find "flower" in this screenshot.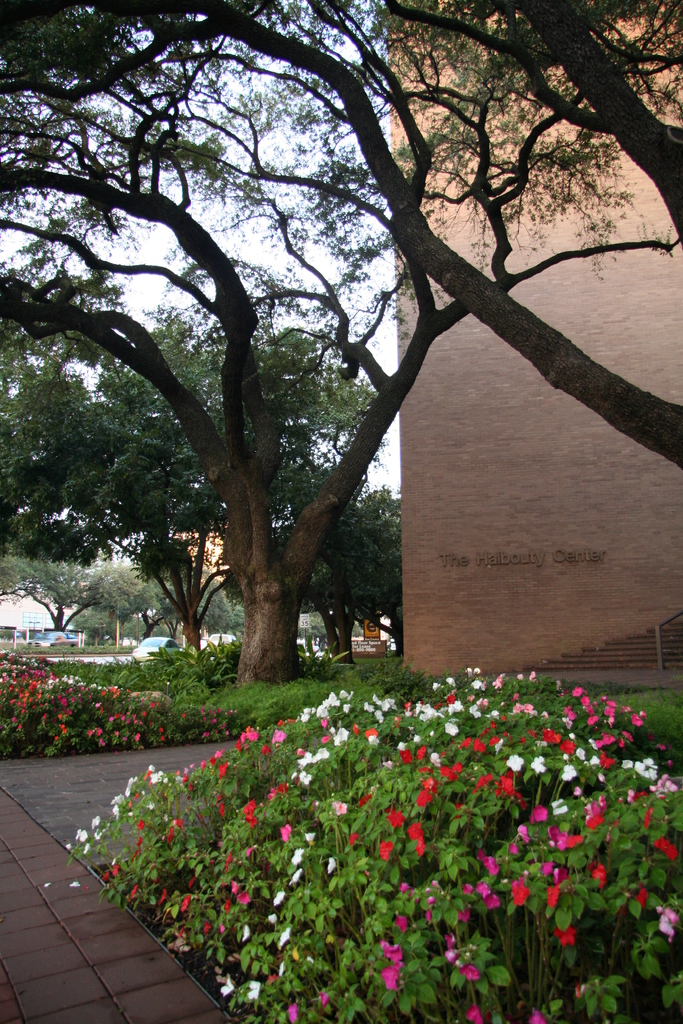
The bounding box for "flower" is crop(658, 904, 682, 942).
